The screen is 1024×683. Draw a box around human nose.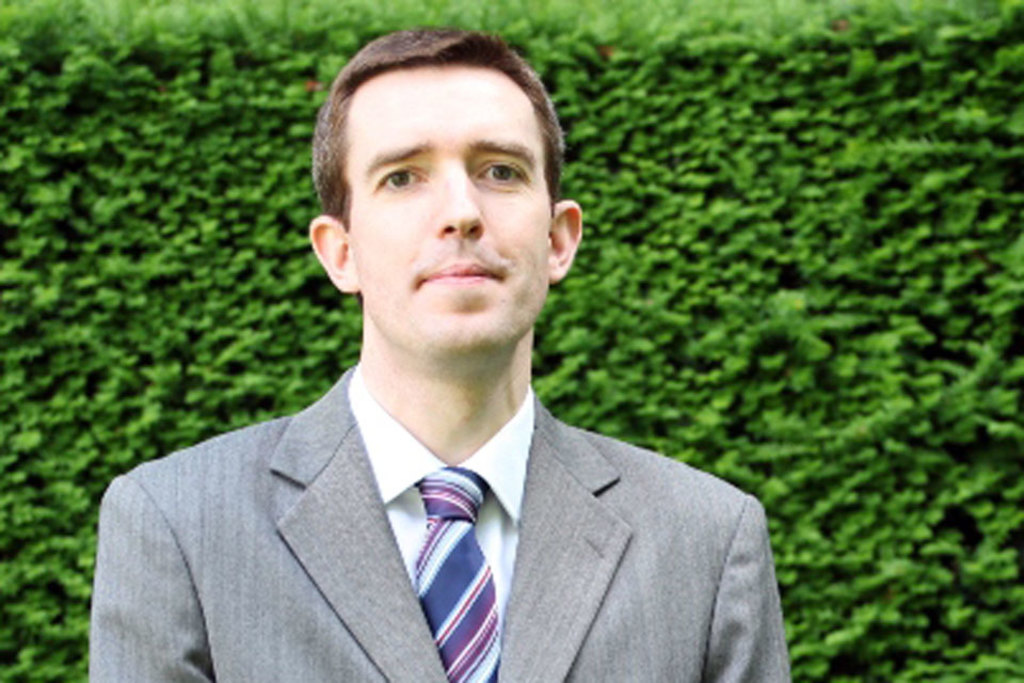
433/161/481/241.
